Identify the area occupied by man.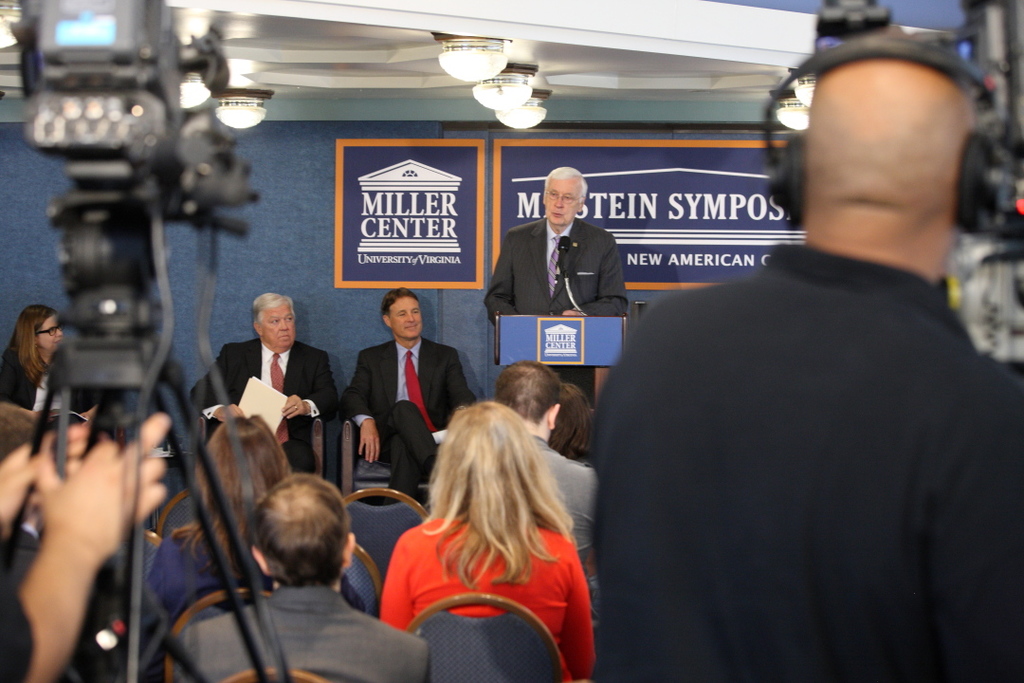
Area: <box>188,291,340,474</box>.
